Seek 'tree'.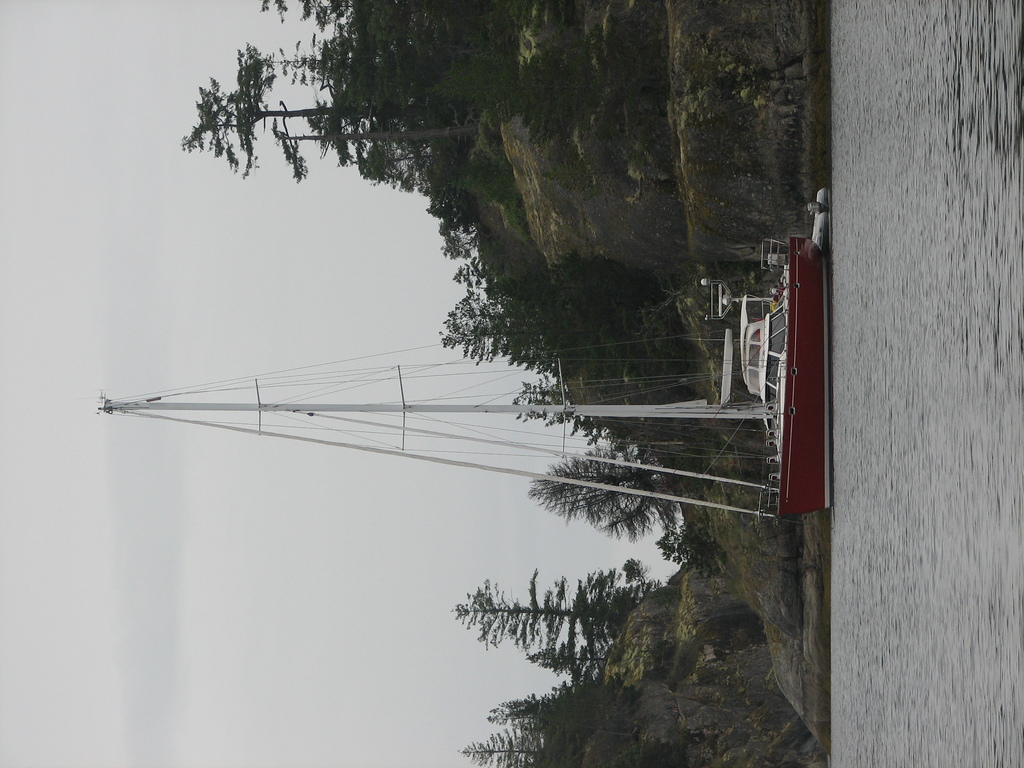
box=[449, 559, 671, 653].
